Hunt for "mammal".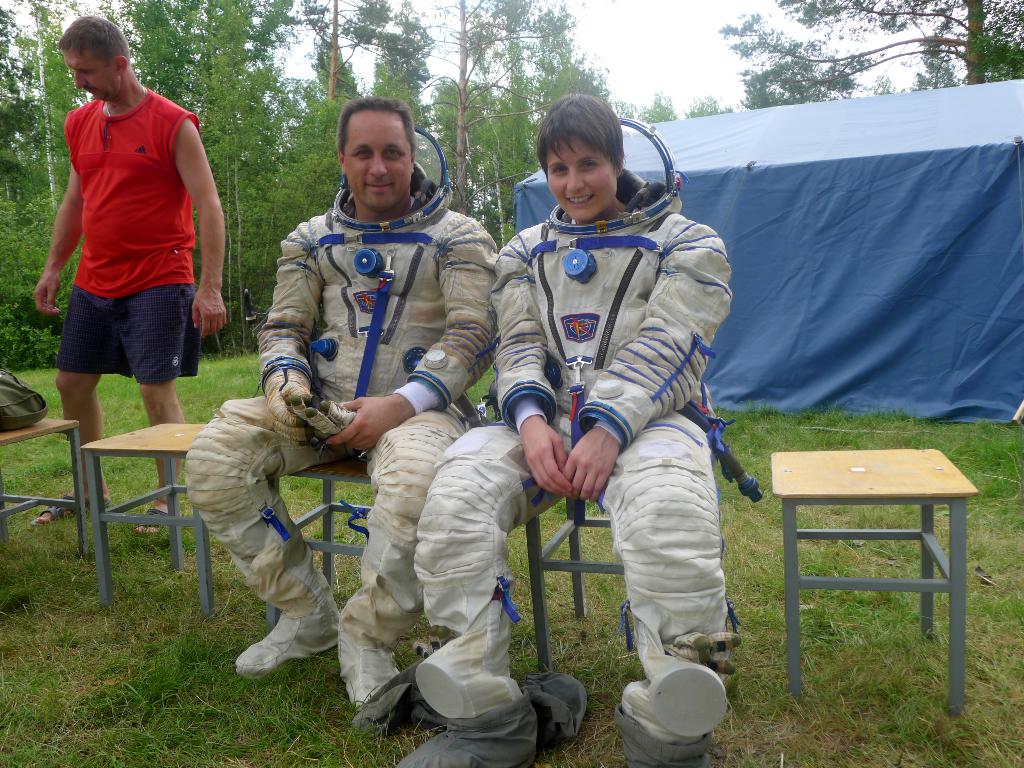
Hunted down at x1=20 y1=4 x2=222 y2=421.
